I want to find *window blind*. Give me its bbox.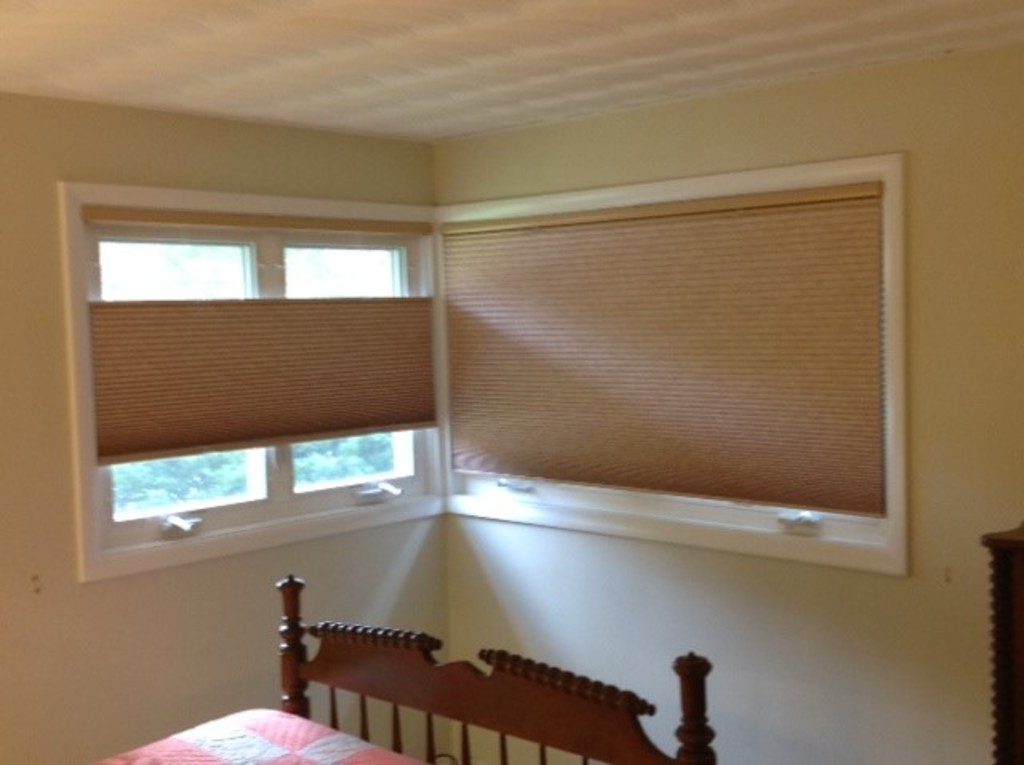
box=[78, 205, 437, 464].
